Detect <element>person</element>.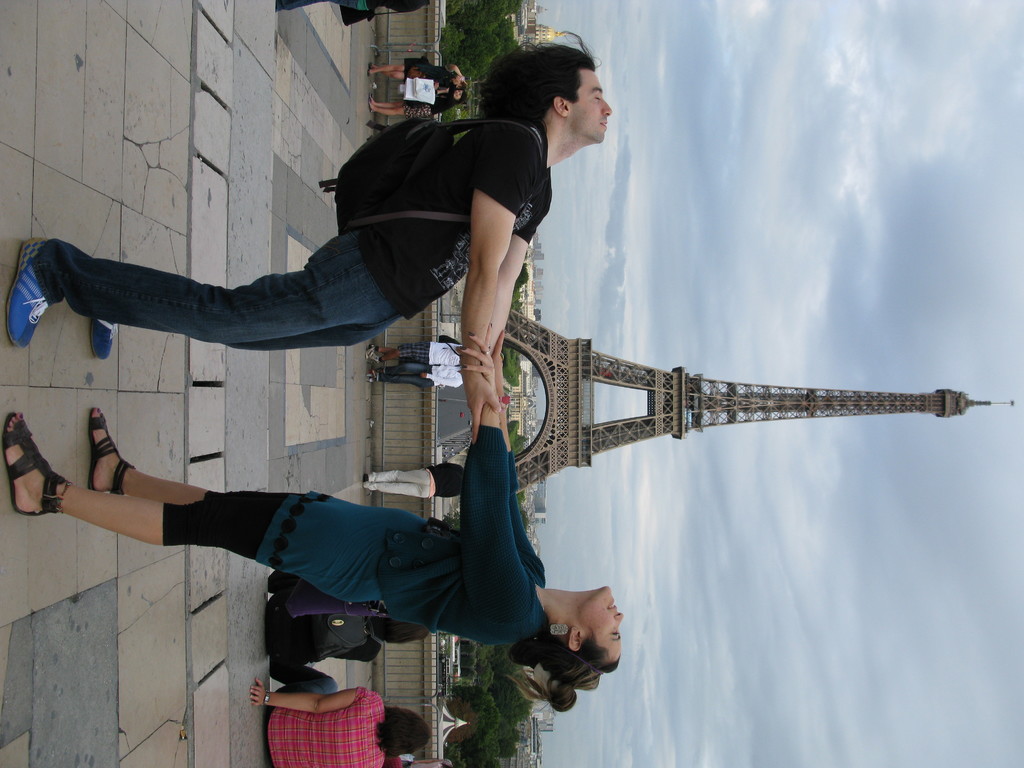
Detected at 3:323:630:705.
